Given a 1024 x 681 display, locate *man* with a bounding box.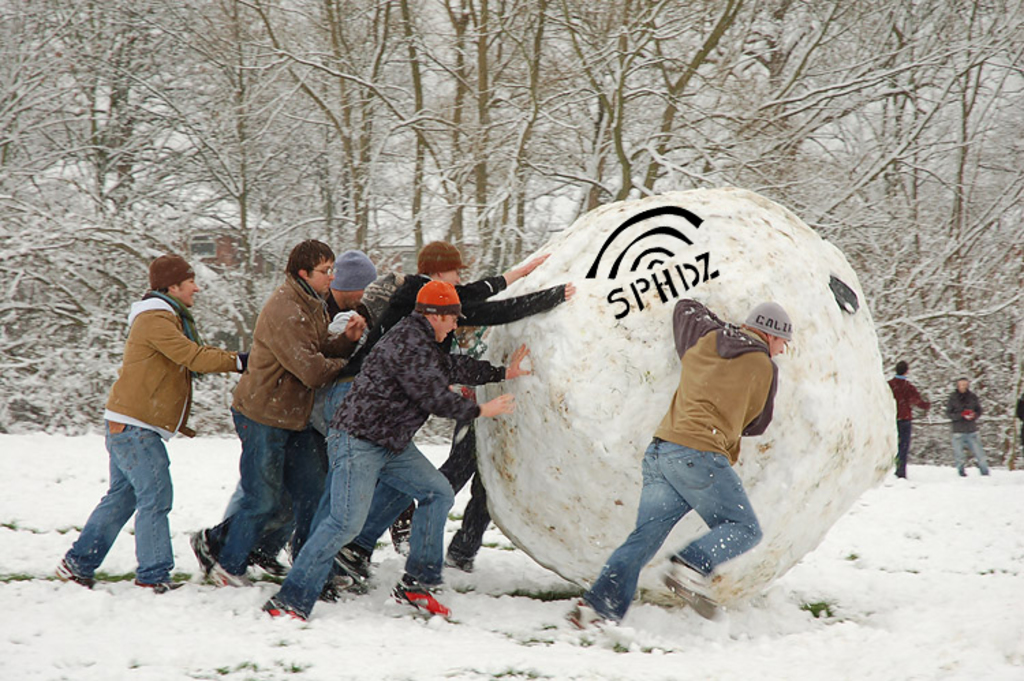
Located: [190,233,369,584].
